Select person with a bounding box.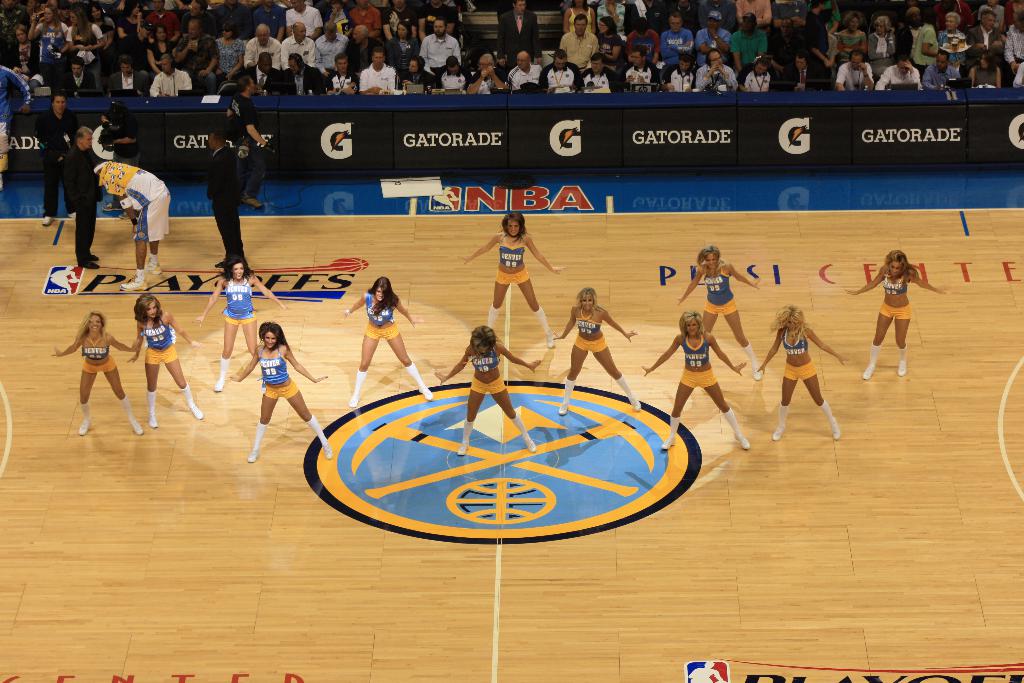
341,274,435,409.
